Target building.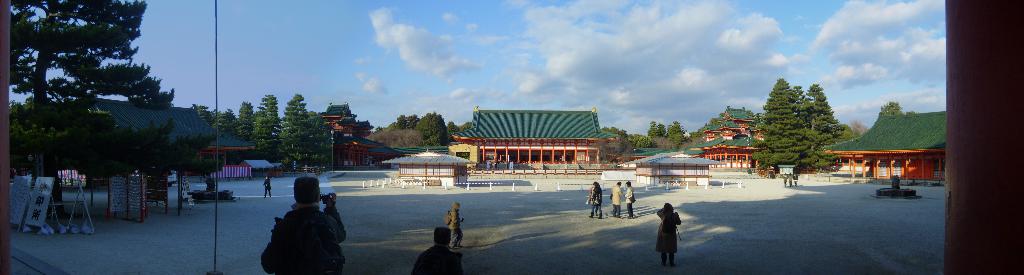
Target region: <bbox>618, 105, 766, 171</bbox>.
